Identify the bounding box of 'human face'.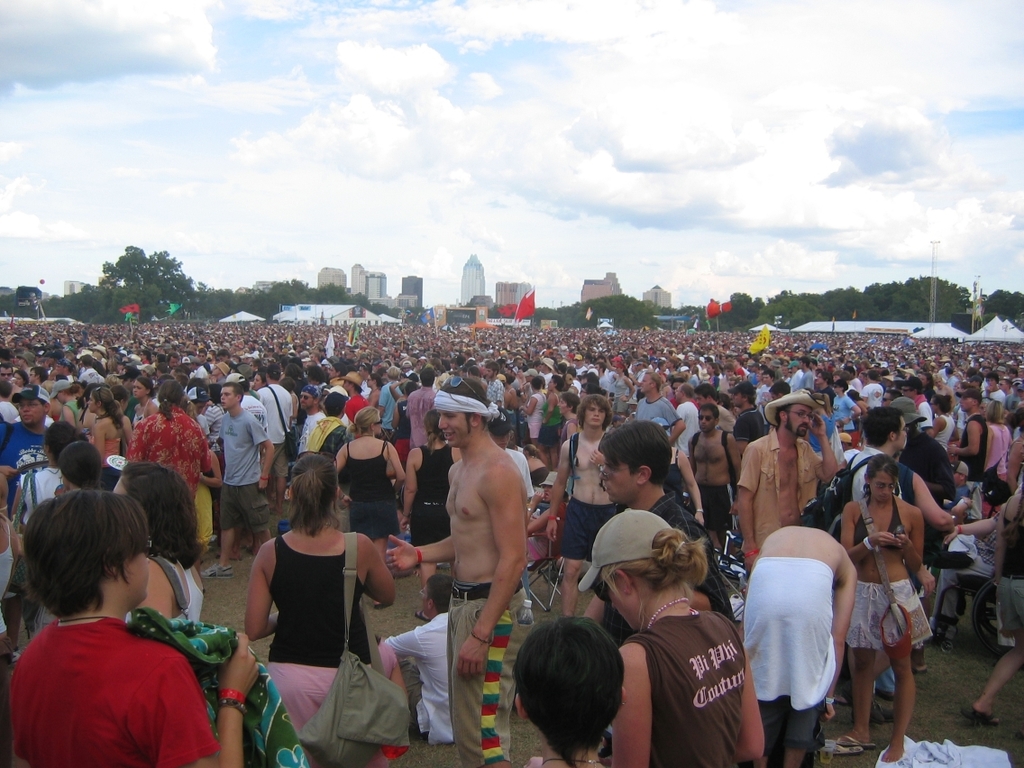
{"x1": 83, "y1": 394, "x2": 96, "y2": 416}.
